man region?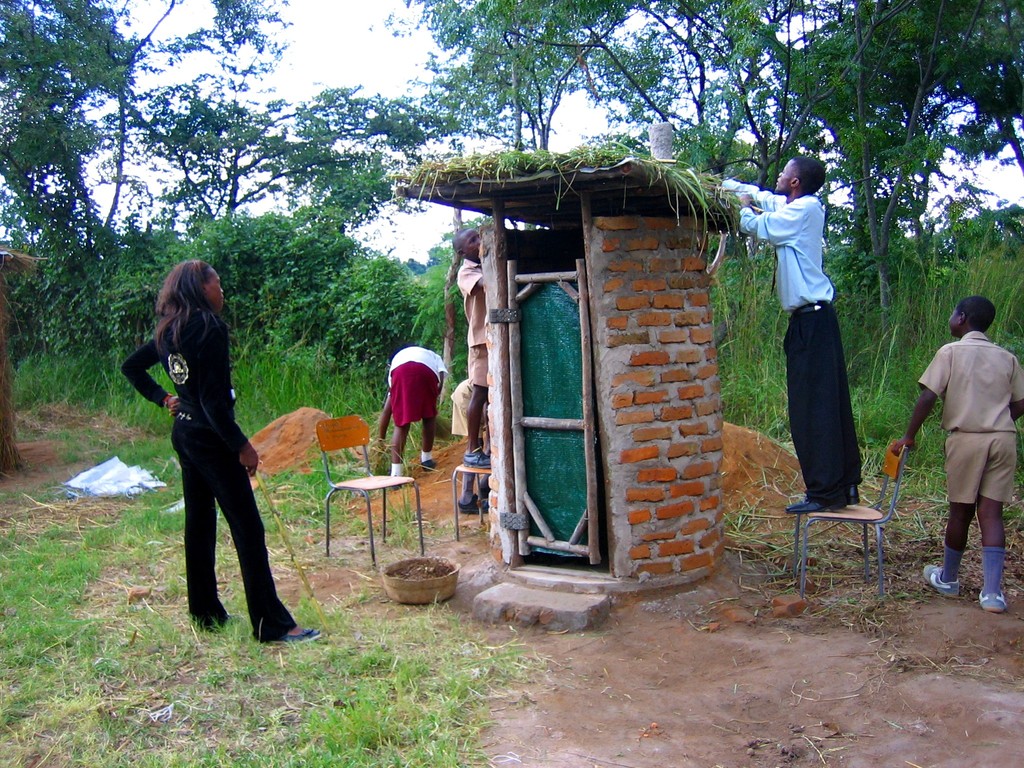
l=902, t=290, r=1023, b=618
